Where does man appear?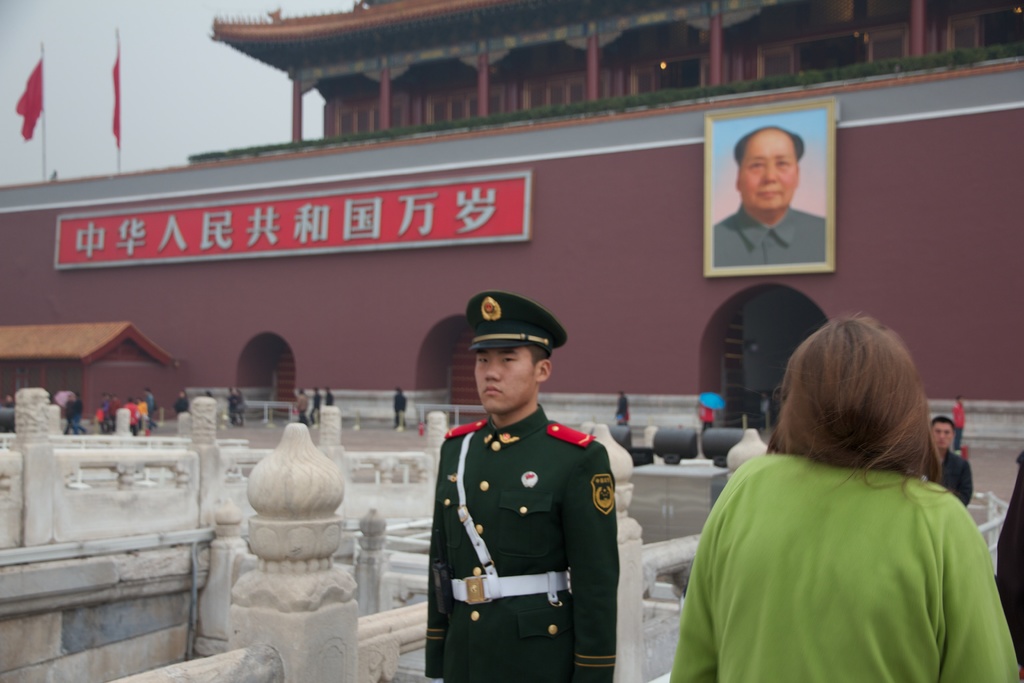
Appears at x1=226, y1=387, x2=234, y2=425.
